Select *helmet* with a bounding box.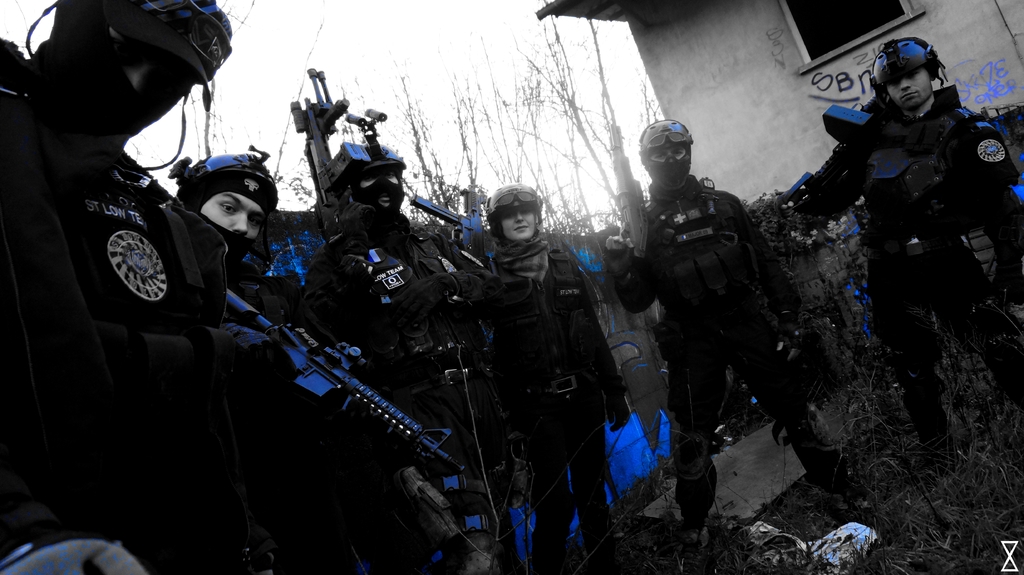
left=861, top=35, right=960, bottom=132.
